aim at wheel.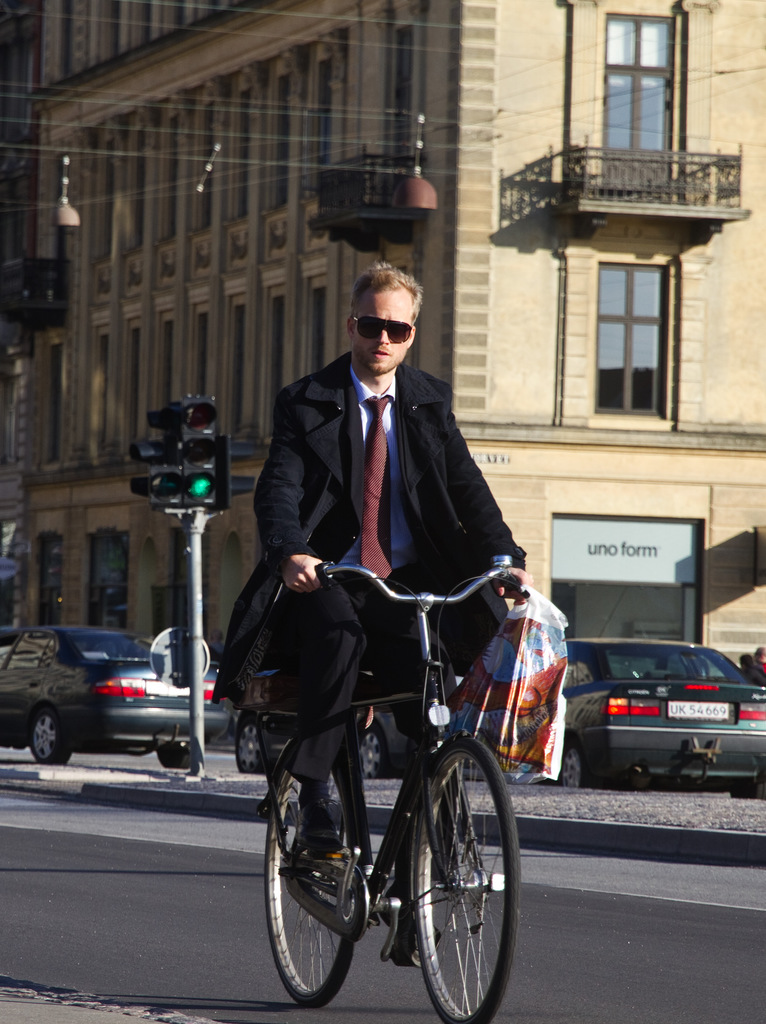
Aimed at x1=30, y1=706, x2=72, y2=762.
